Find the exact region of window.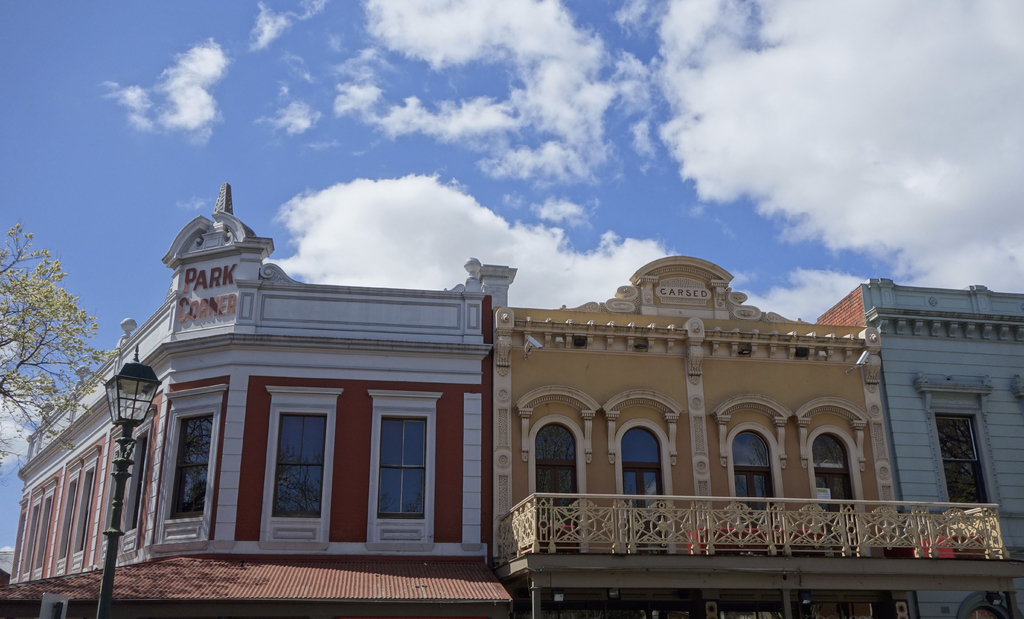
Exact region: [x1=35, y1=477, x2=61, y2=580].
